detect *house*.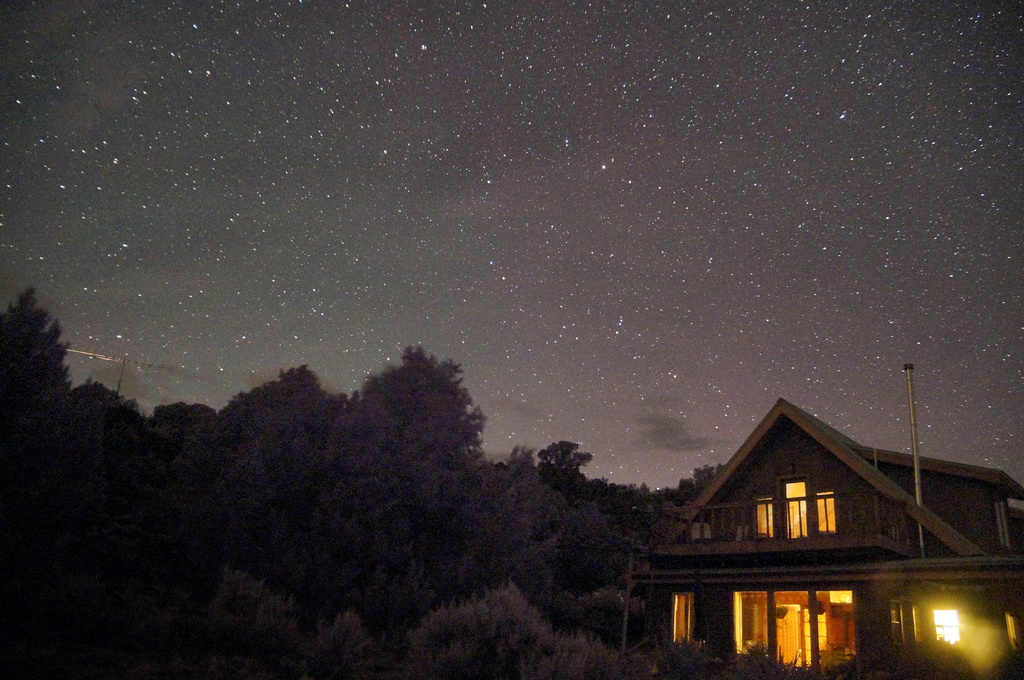
Detected at (618, 395, 1023, 679).
